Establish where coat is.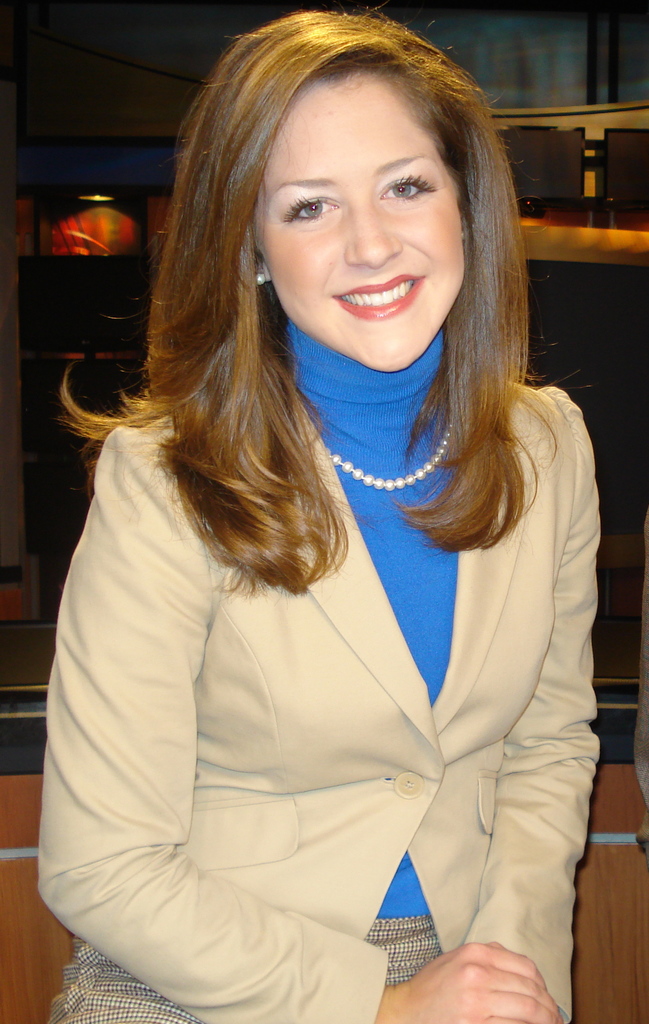
Established at 35 383 602 1023.
